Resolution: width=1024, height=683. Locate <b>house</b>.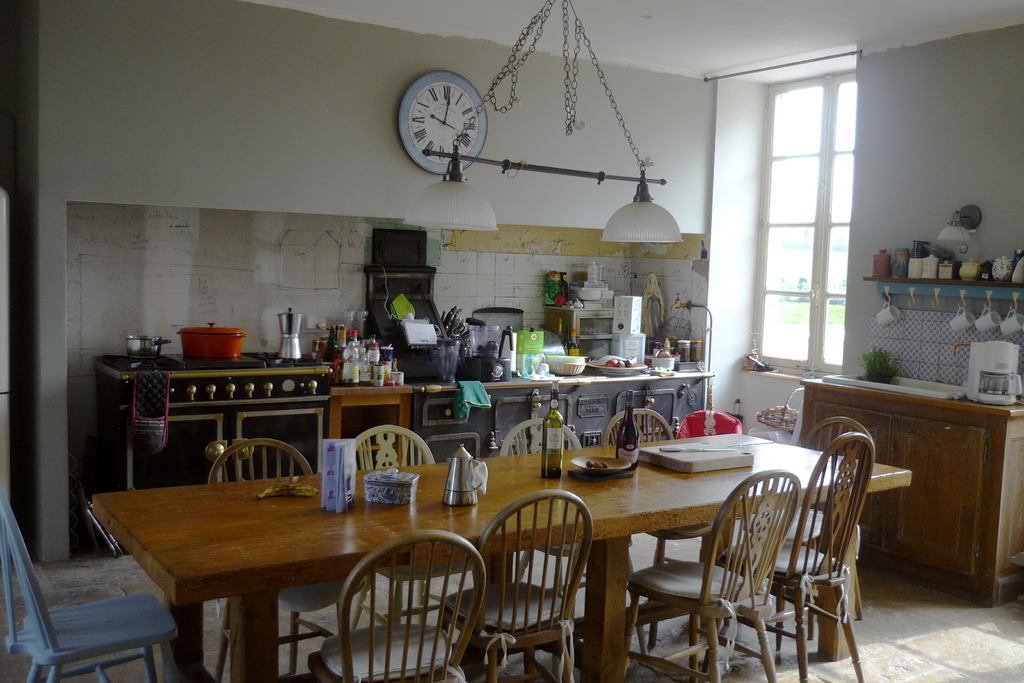
0:0:1023:682.
